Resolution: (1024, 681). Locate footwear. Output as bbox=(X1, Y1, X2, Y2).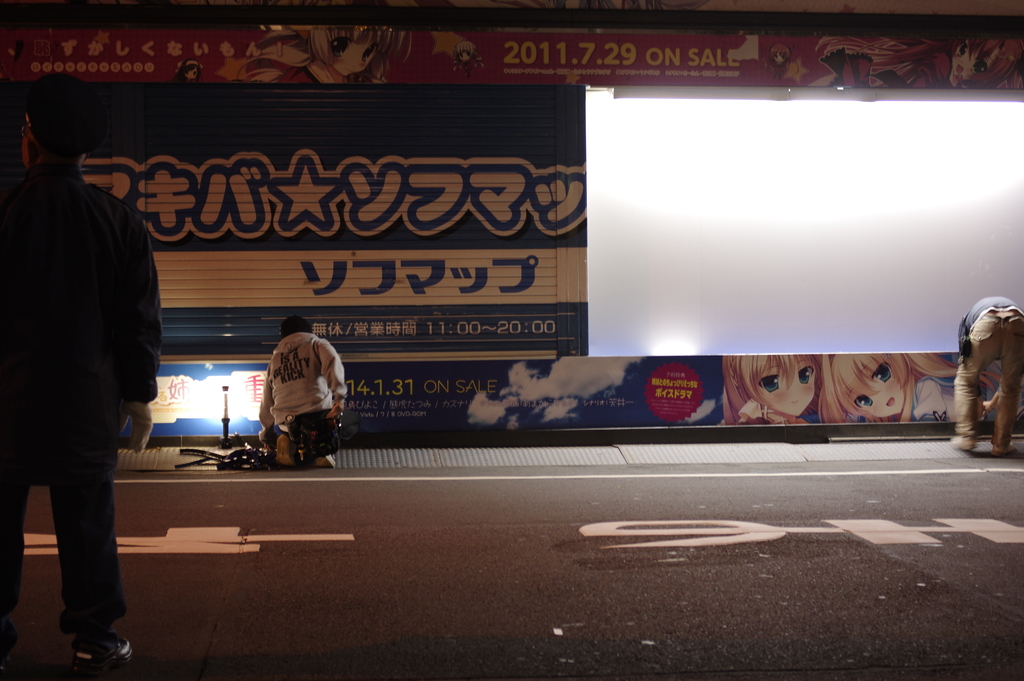
bbox=(317, 436, 332, 469).
